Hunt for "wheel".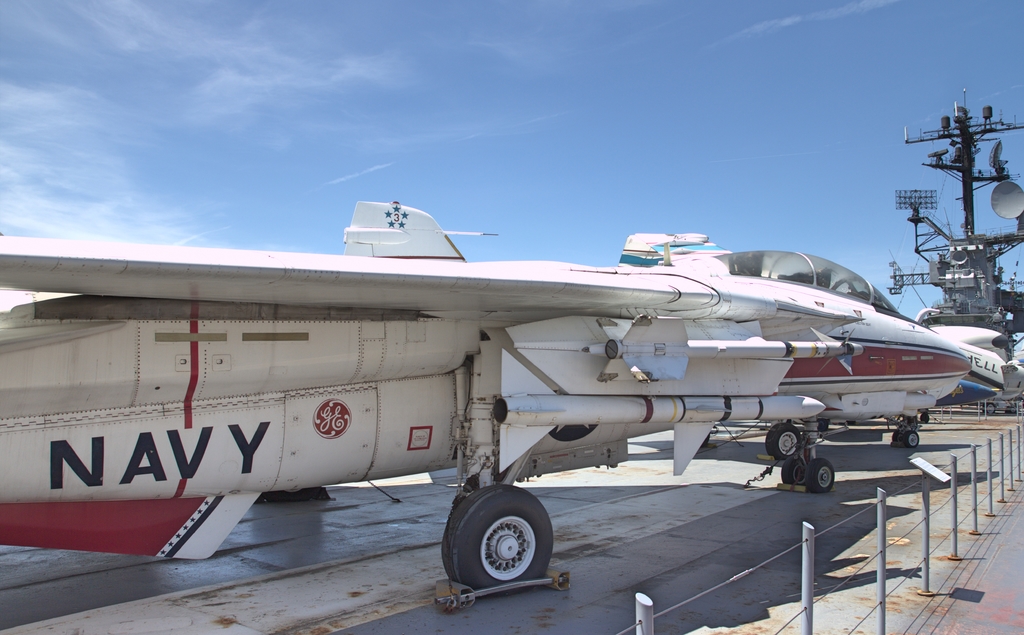
Hunted down at 890:428:899:444.
